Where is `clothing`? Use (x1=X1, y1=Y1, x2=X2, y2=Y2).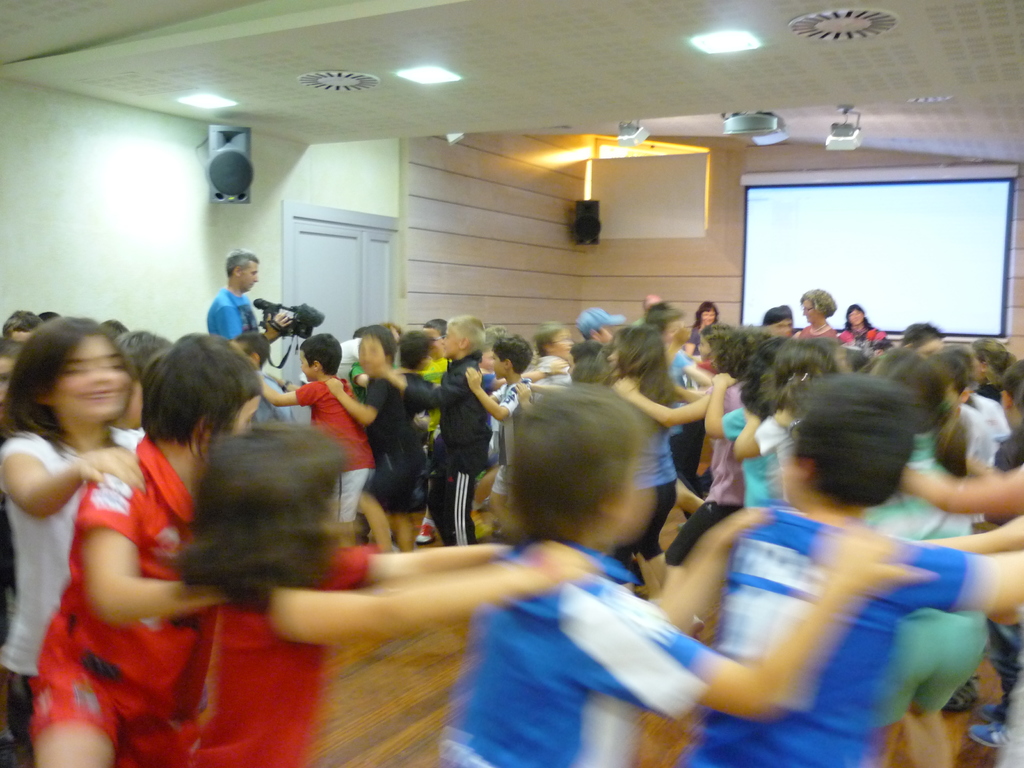
(x1=351, y1=364, x2=366, y2=399).
